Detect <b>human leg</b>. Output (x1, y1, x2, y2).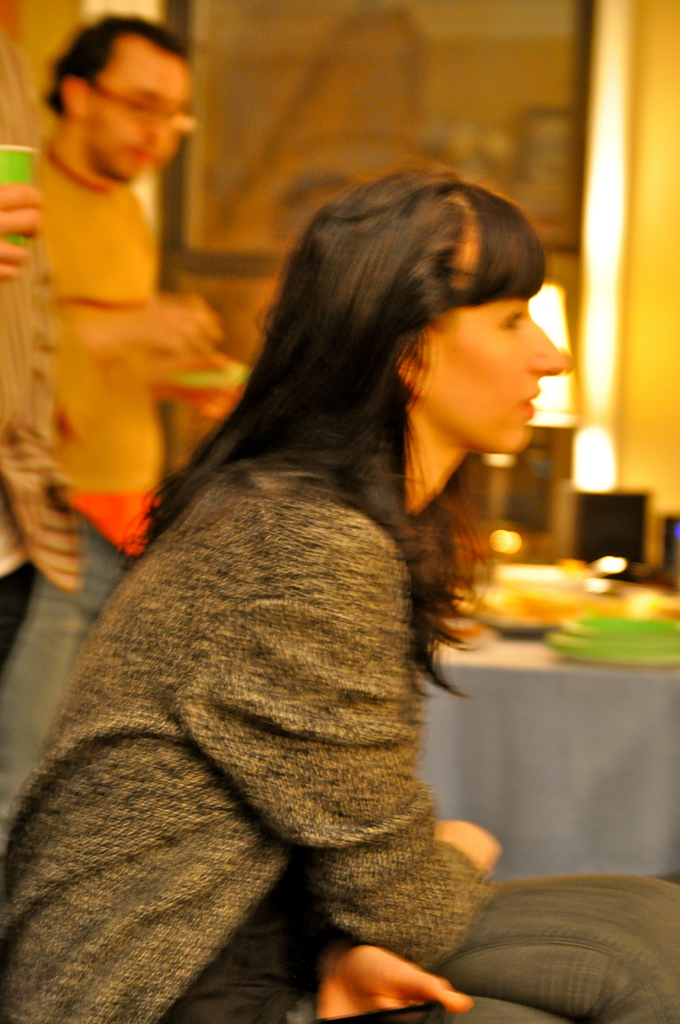
(64, 45, 190, 187).
